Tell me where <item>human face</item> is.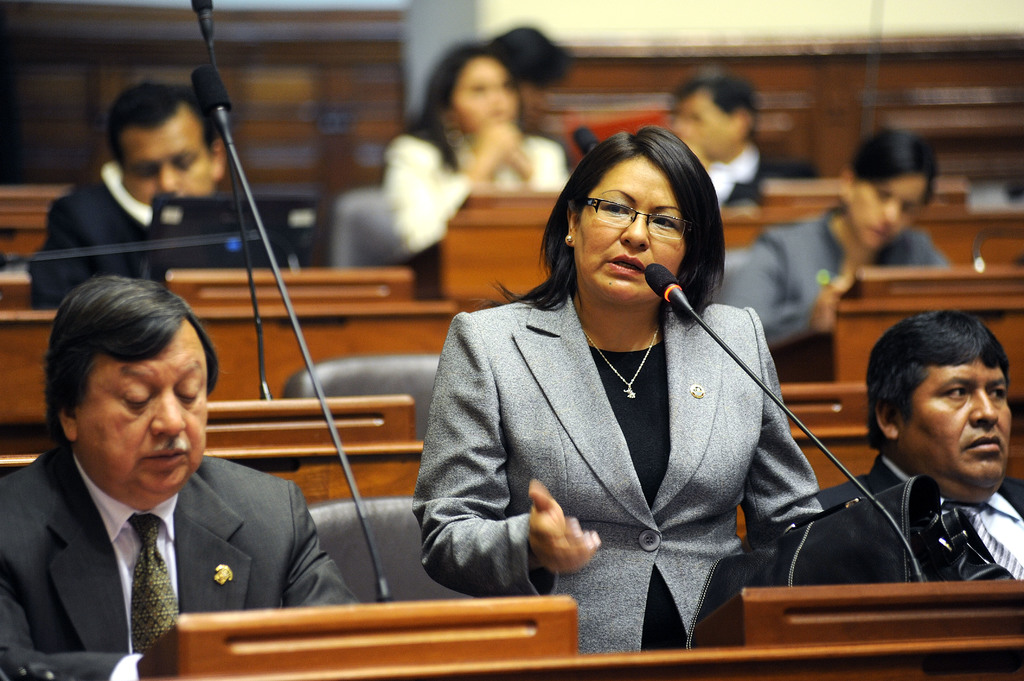
<item>human face</item> is at <box>79,322,207,494</box>.
